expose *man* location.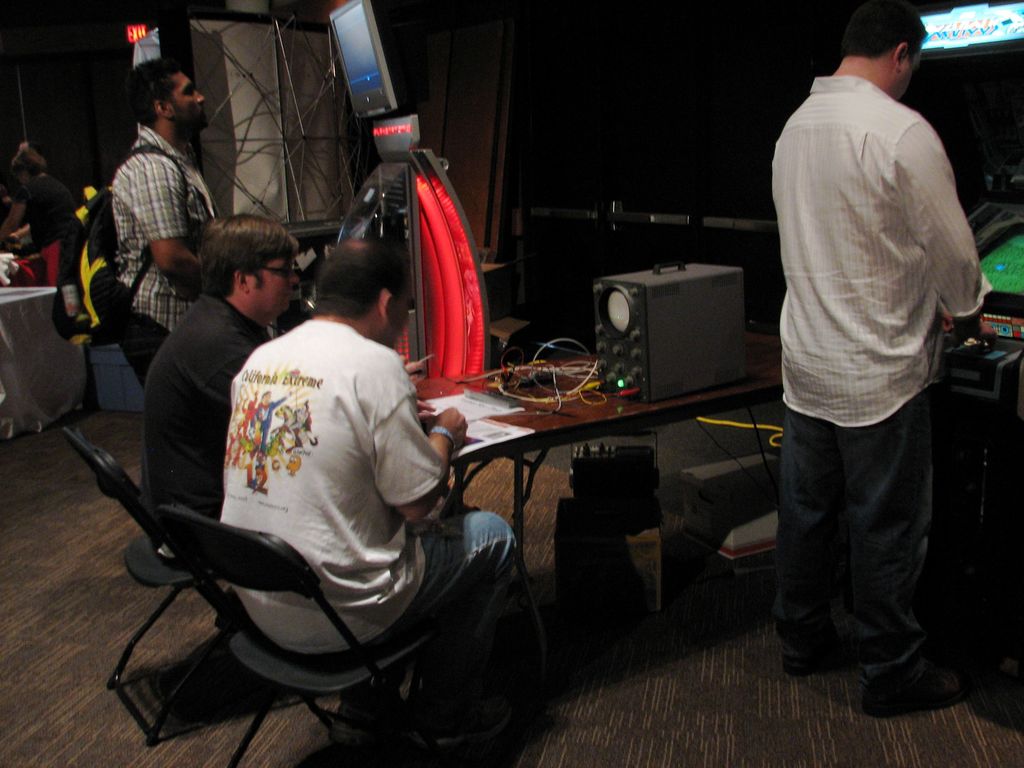
Exposed at 212/232/517/765.
